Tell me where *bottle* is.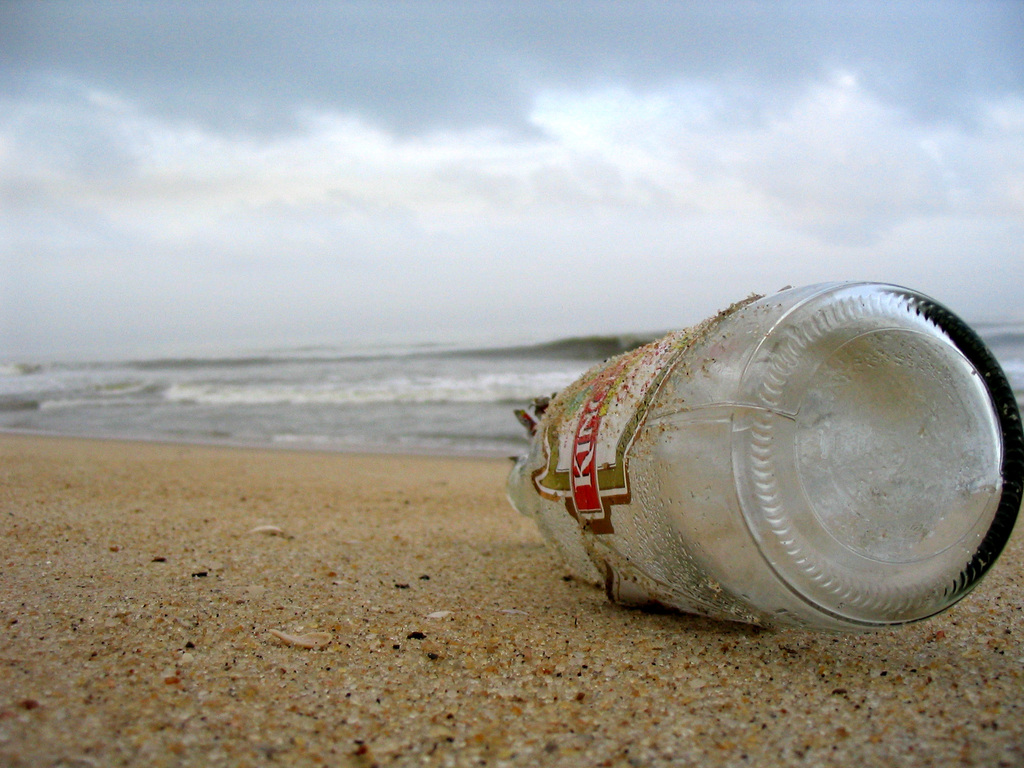
*bottle* is at [left=497, top=276, right=1023, bottom=648].
